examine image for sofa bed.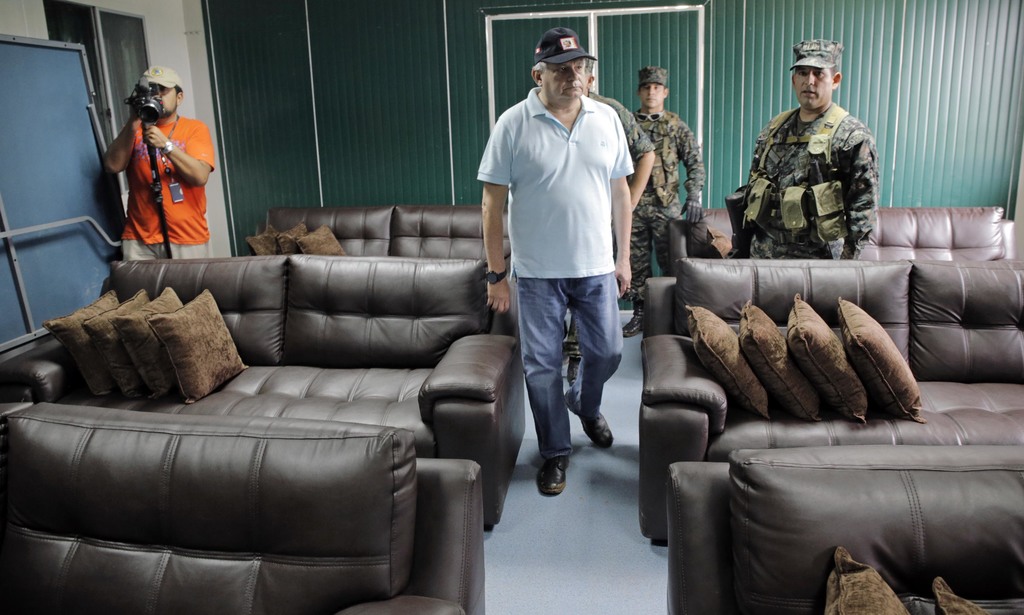
Examination result: 664, 449, 1023, 614.
